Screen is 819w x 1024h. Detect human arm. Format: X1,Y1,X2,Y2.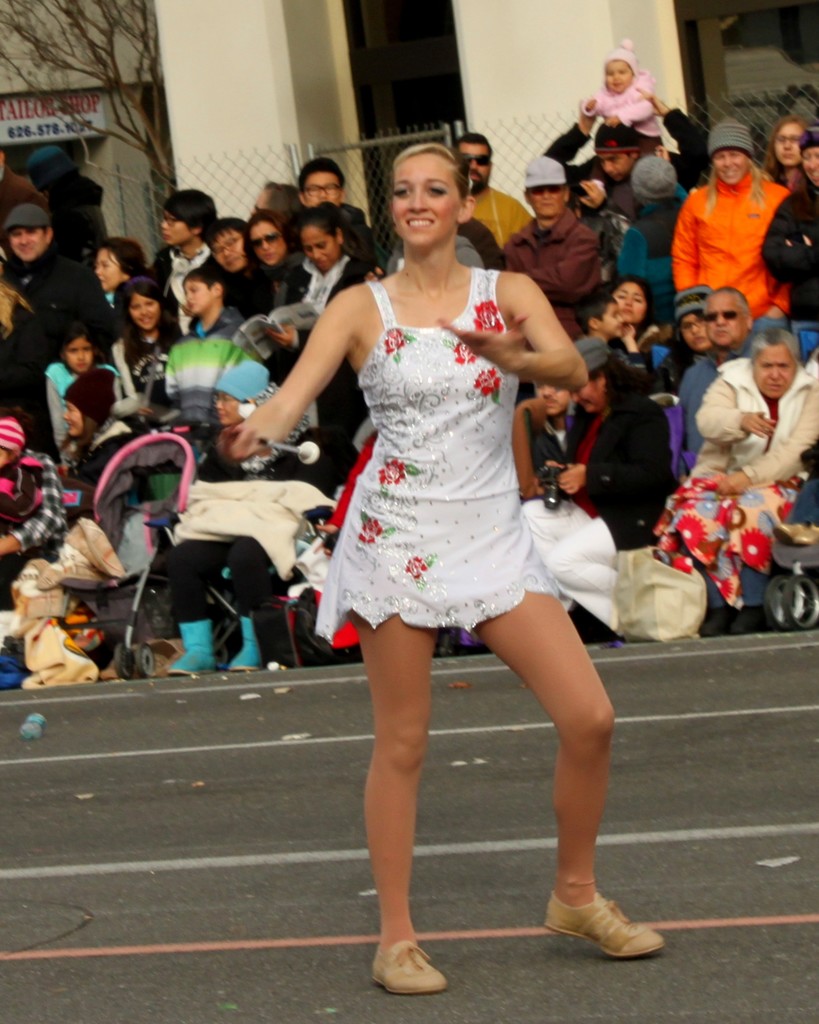
239,274,381,477.
